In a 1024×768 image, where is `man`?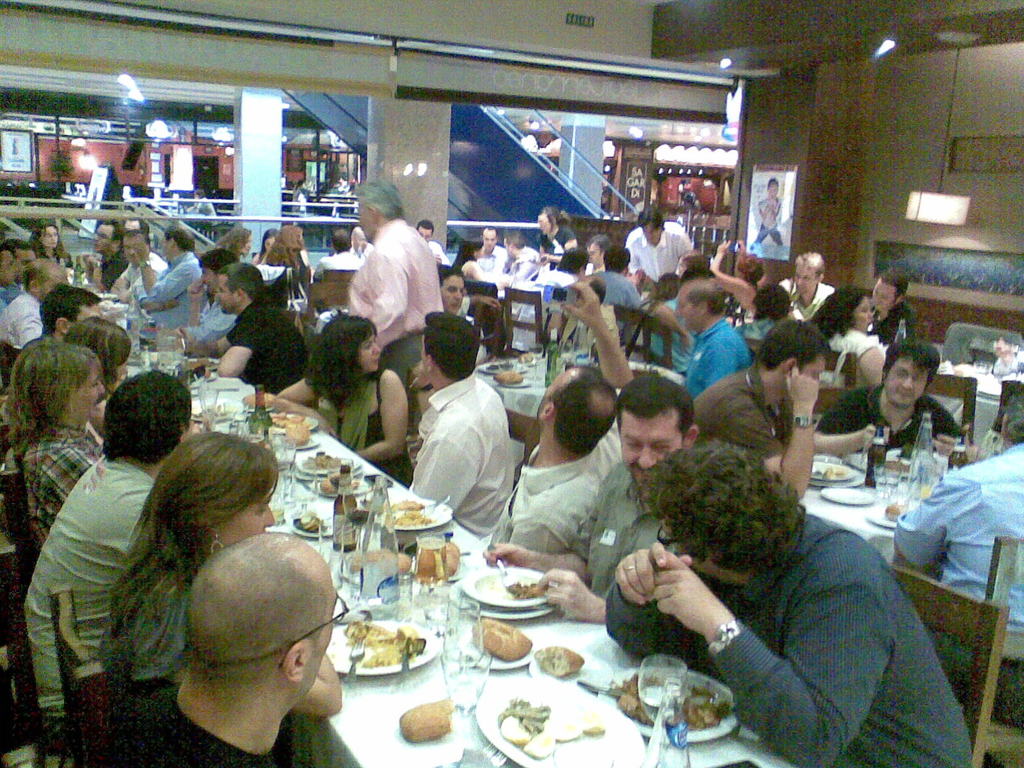
351:226:376:262.
